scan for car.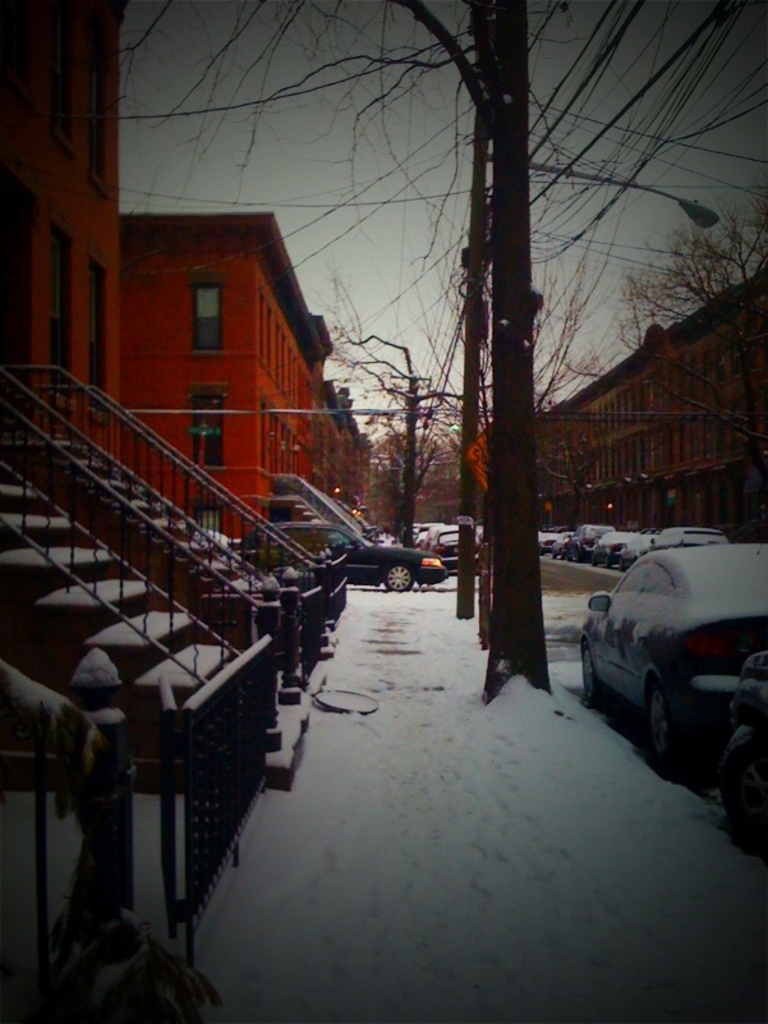
Scan result: <region>277, 527, 443, 589</region>.
